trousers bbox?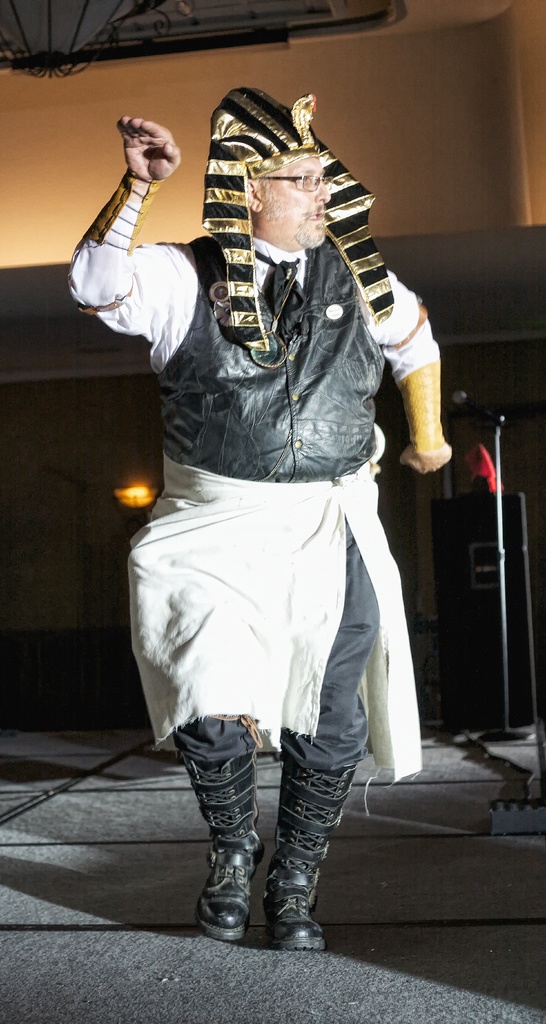
detection(173, 506, 386, 767)
